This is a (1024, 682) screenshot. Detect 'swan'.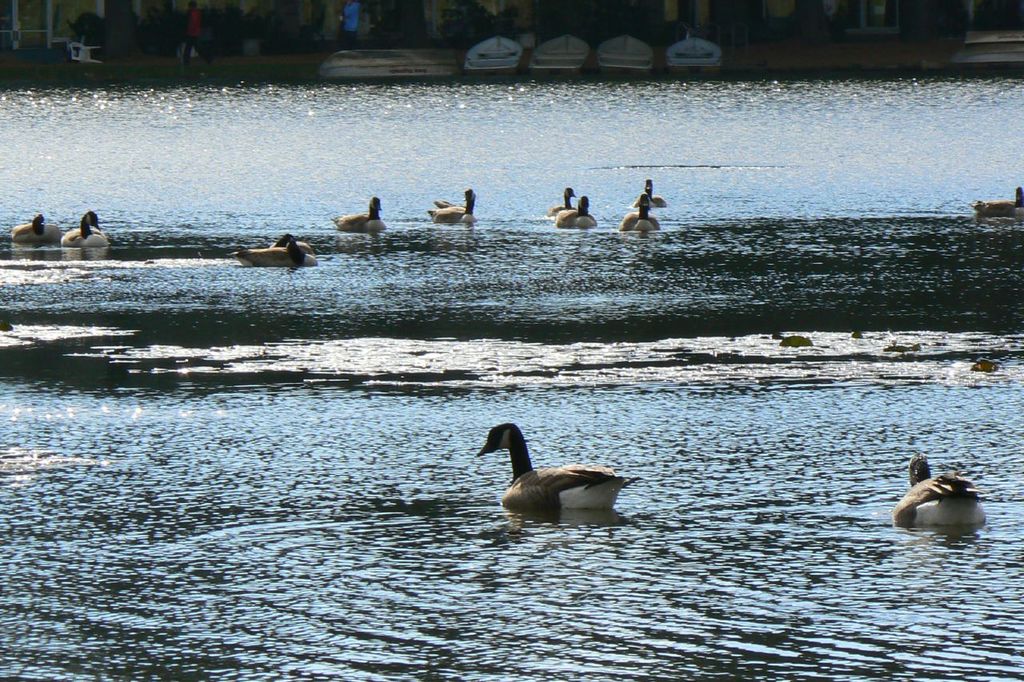
bbox=[474, 421, 641, 514].
